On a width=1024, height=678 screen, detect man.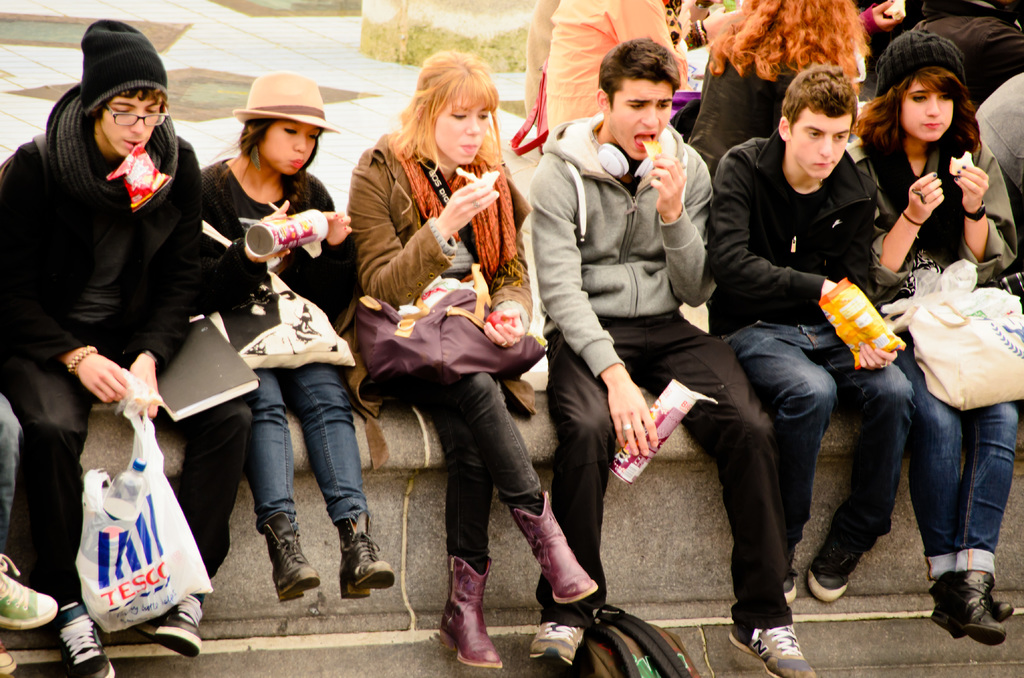
select_region(695, 52, 924, 649).
